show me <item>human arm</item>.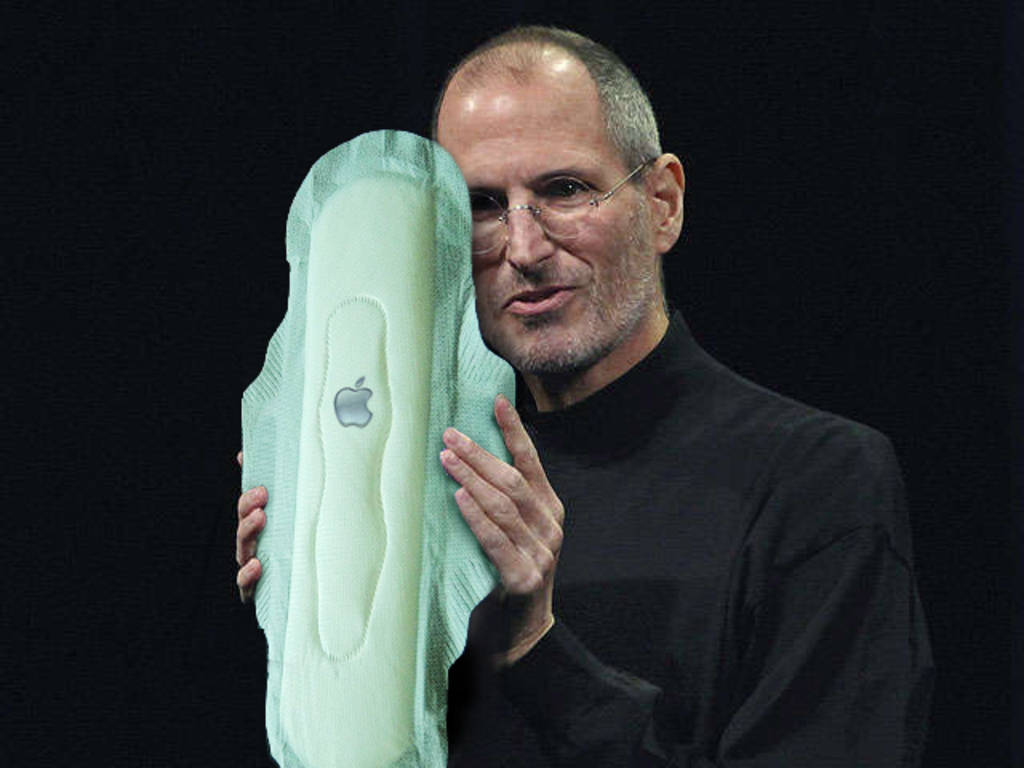
<item>human arm</item> is here: <box>438,398,917,539</box>.
